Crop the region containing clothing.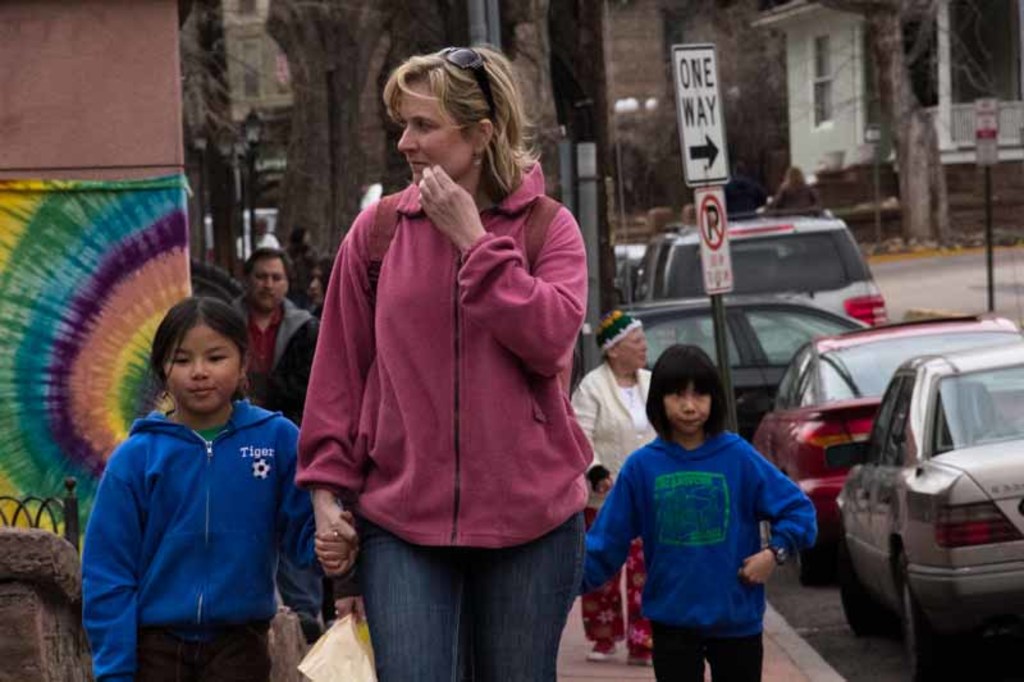
Crop region: l=90, t=394, r=326, b=681.
